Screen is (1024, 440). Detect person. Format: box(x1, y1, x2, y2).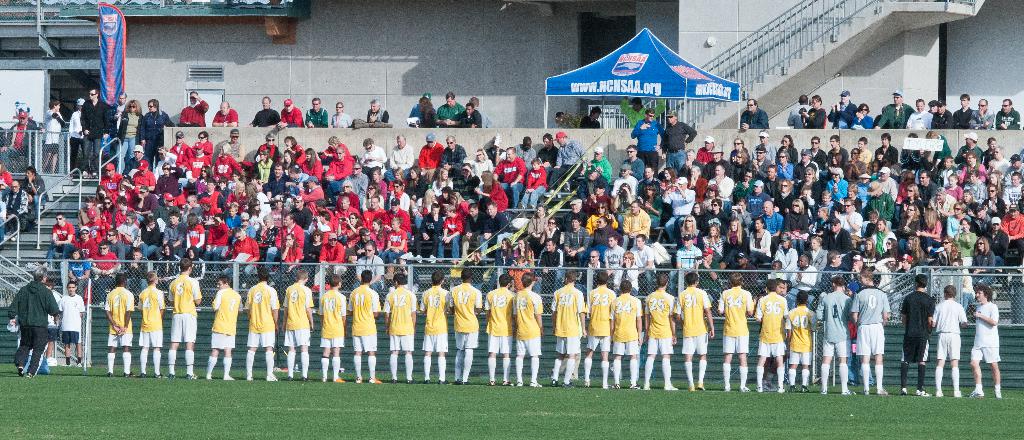
box(546, 133, 587, 185).
